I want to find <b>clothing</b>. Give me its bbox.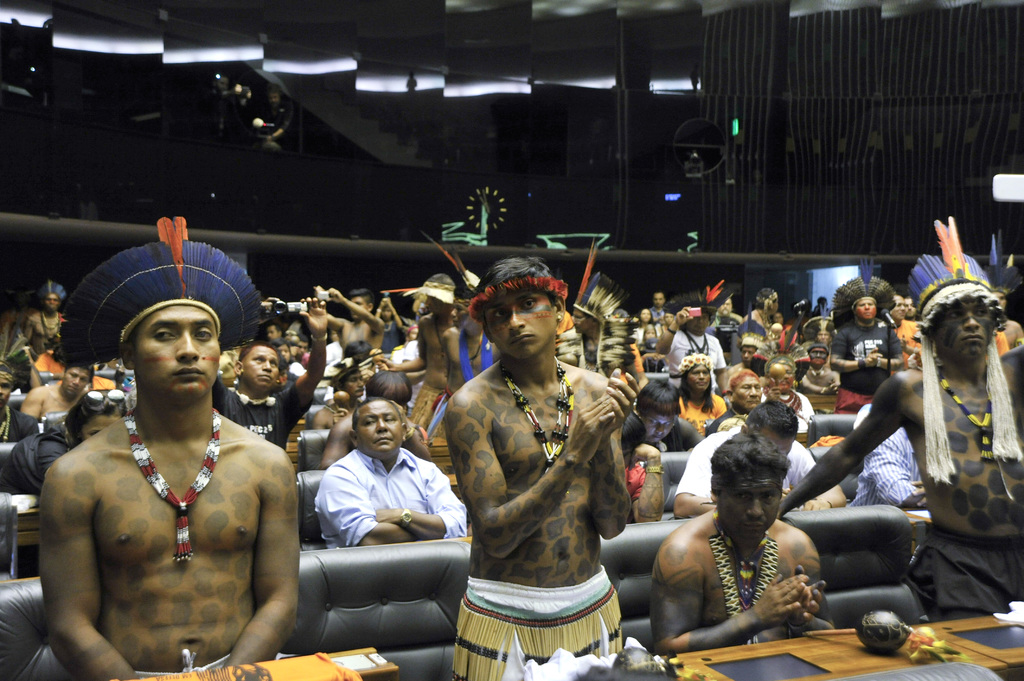
bbox=[451, 581, 623, 680].
